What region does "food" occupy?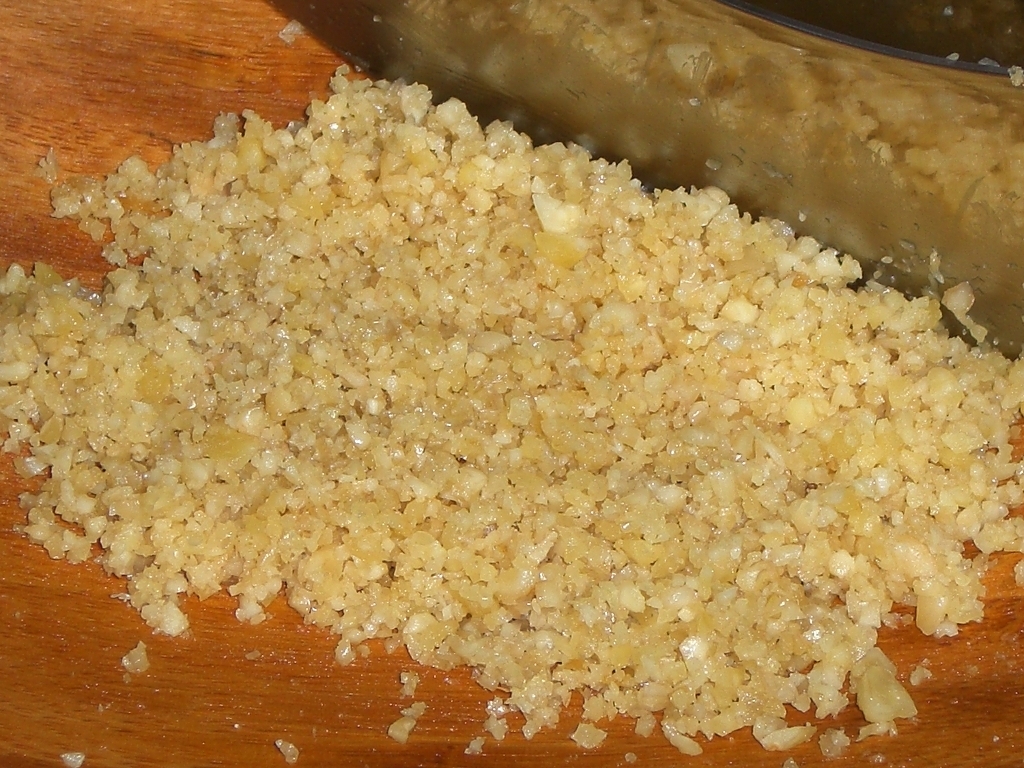
select_region(0, 8, 1023, 767).
